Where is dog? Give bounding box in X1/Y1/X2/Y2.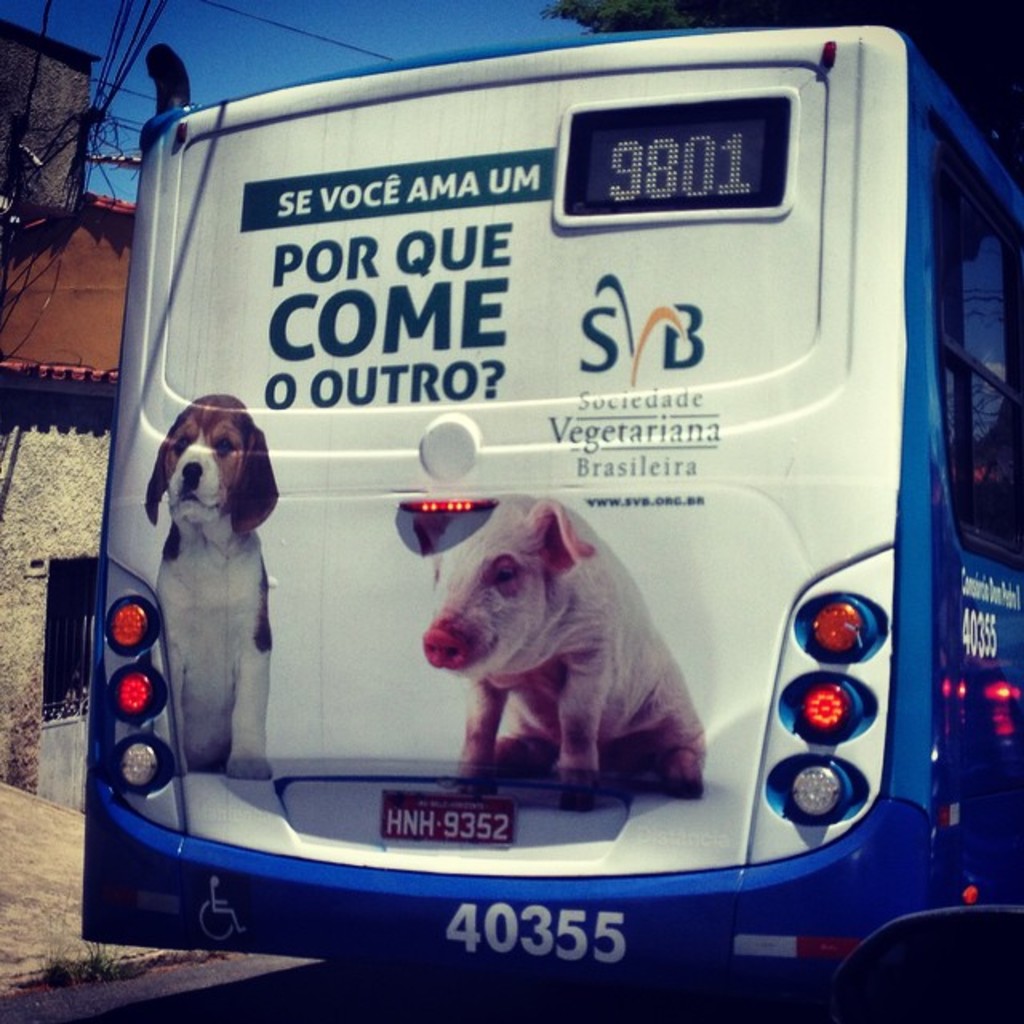
146/394/280/779.
